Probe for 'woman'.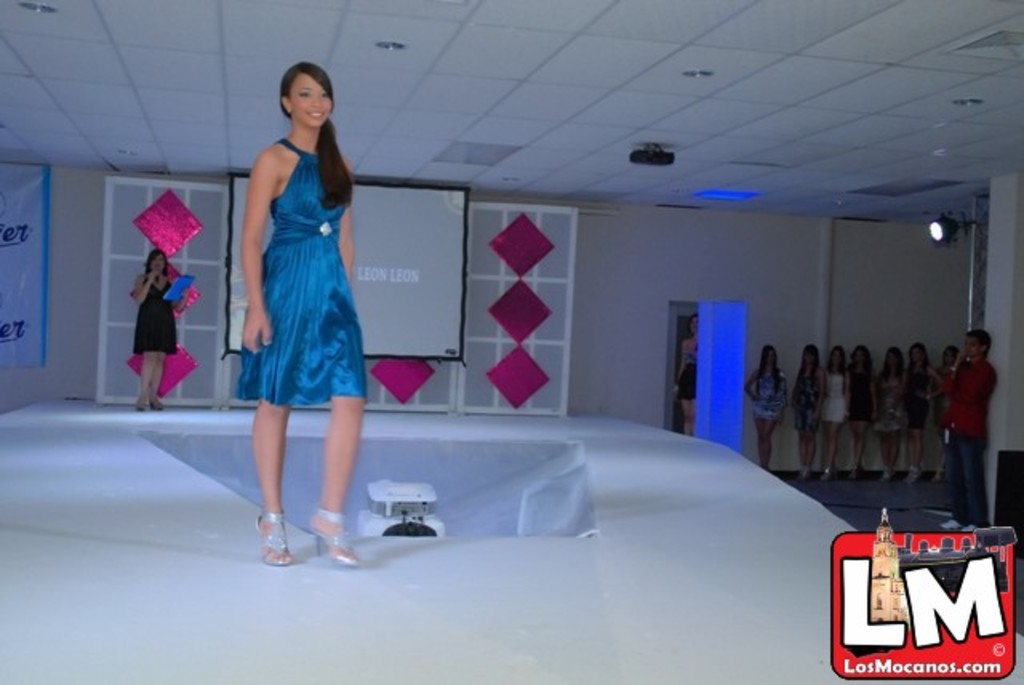
Probe result: (234, 59, 365, 567).
